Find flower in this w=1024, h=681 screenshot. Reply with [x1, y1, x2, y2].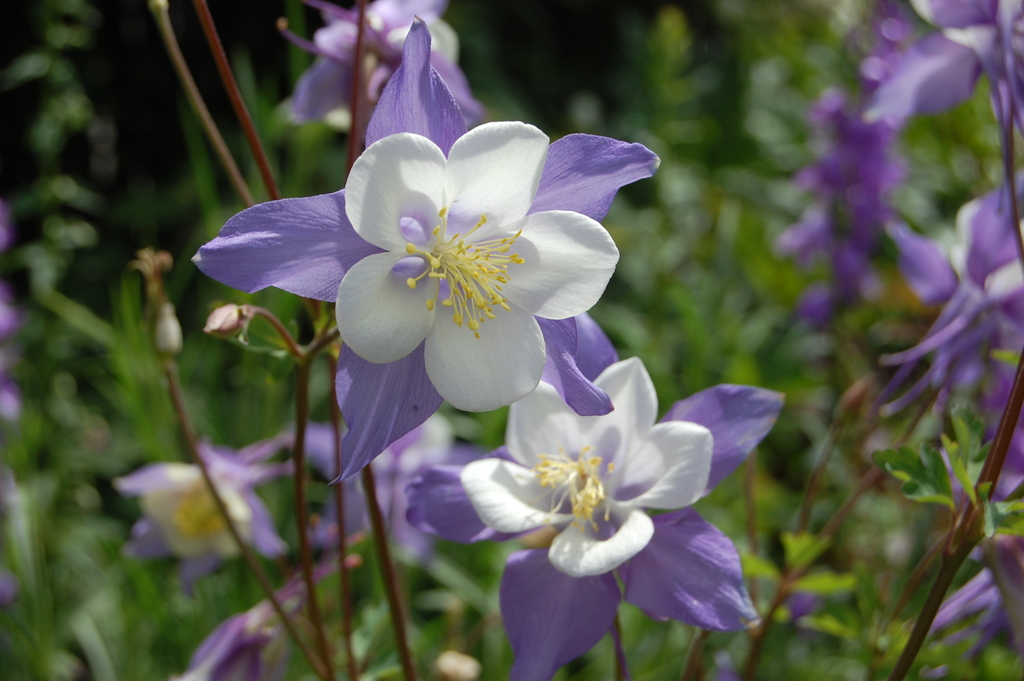
[267, 0, 483, 144].
